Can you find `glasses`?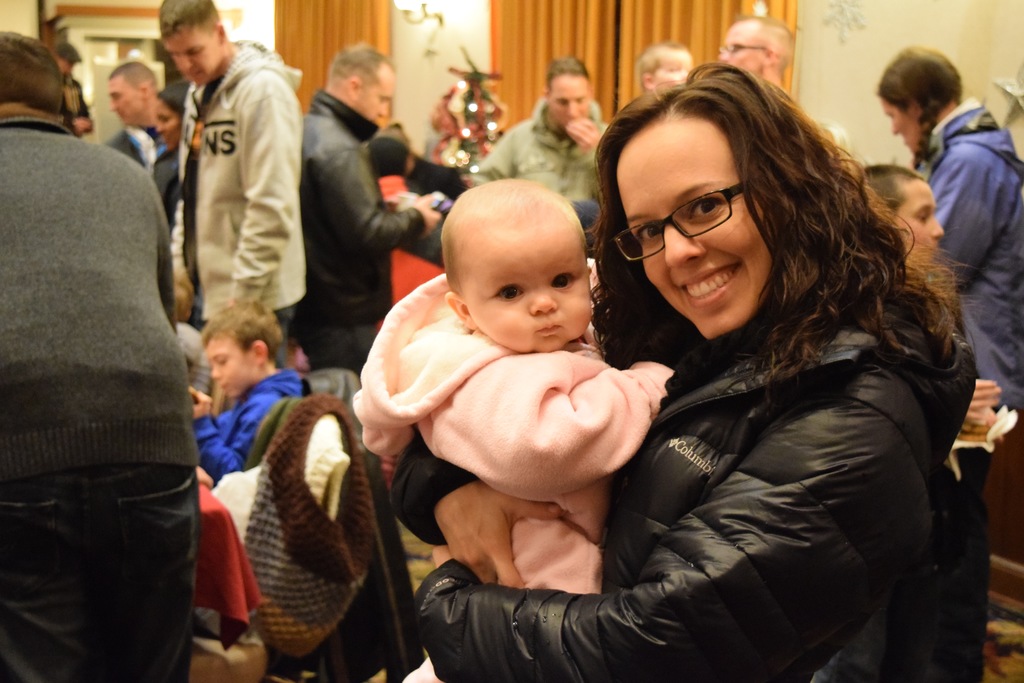
Yes, bounding box: [609,180,741,265].
